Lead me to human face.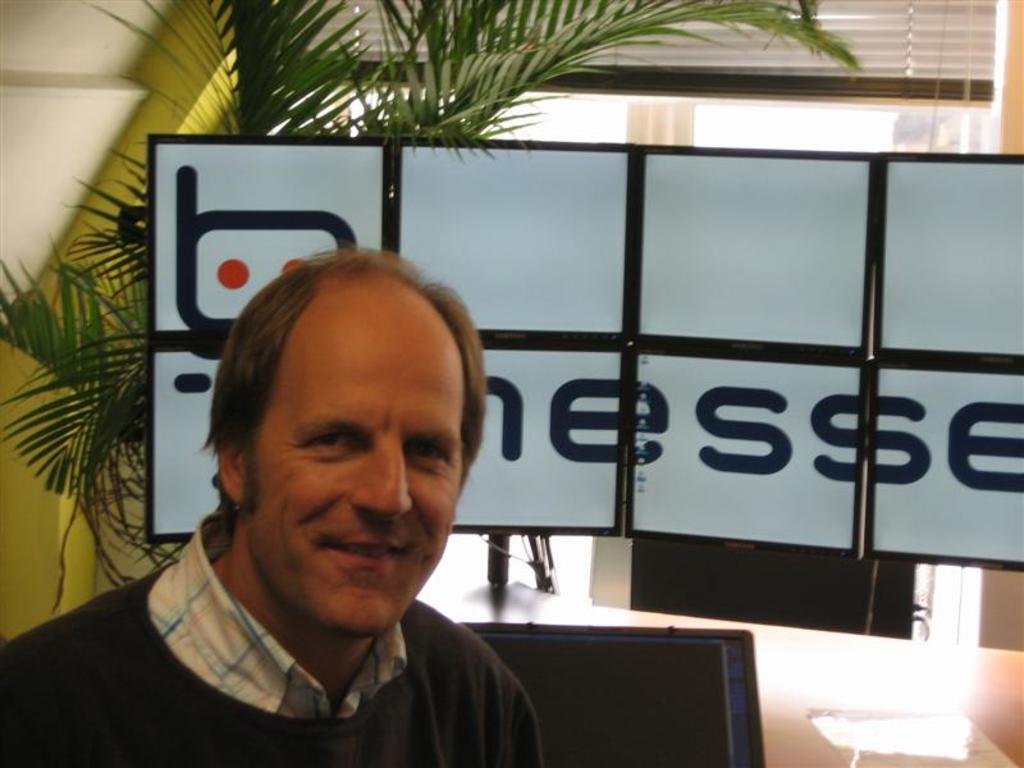
Lead to x1=242, y1=287, x2=466, y2=639.
